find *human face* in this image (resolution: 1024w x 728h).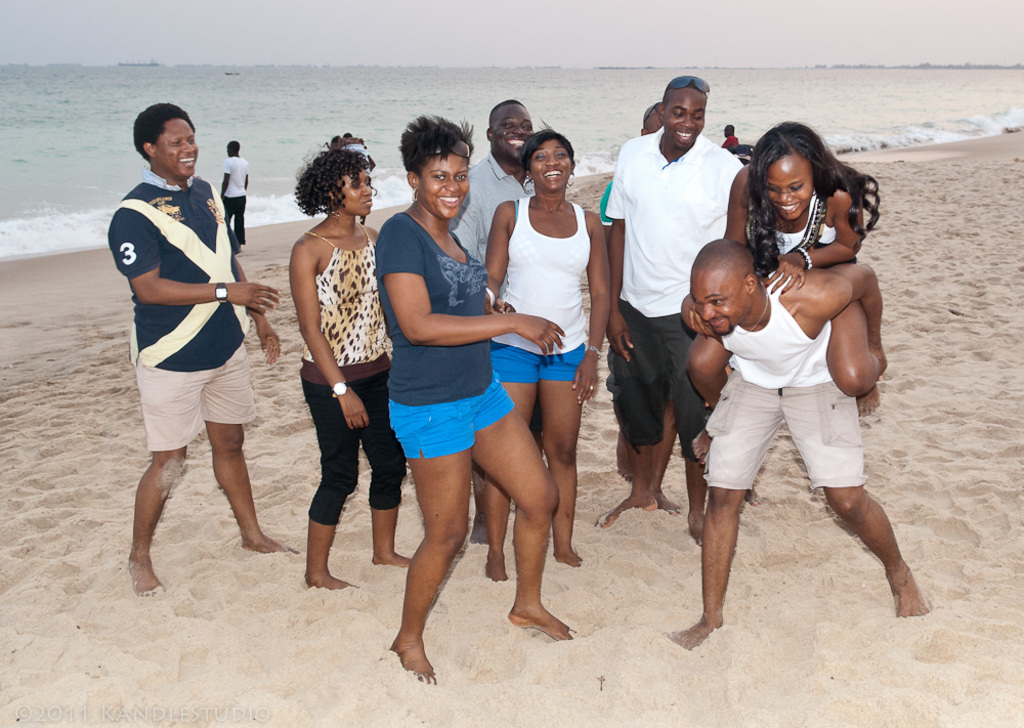
(764, 154, 814, 221).
